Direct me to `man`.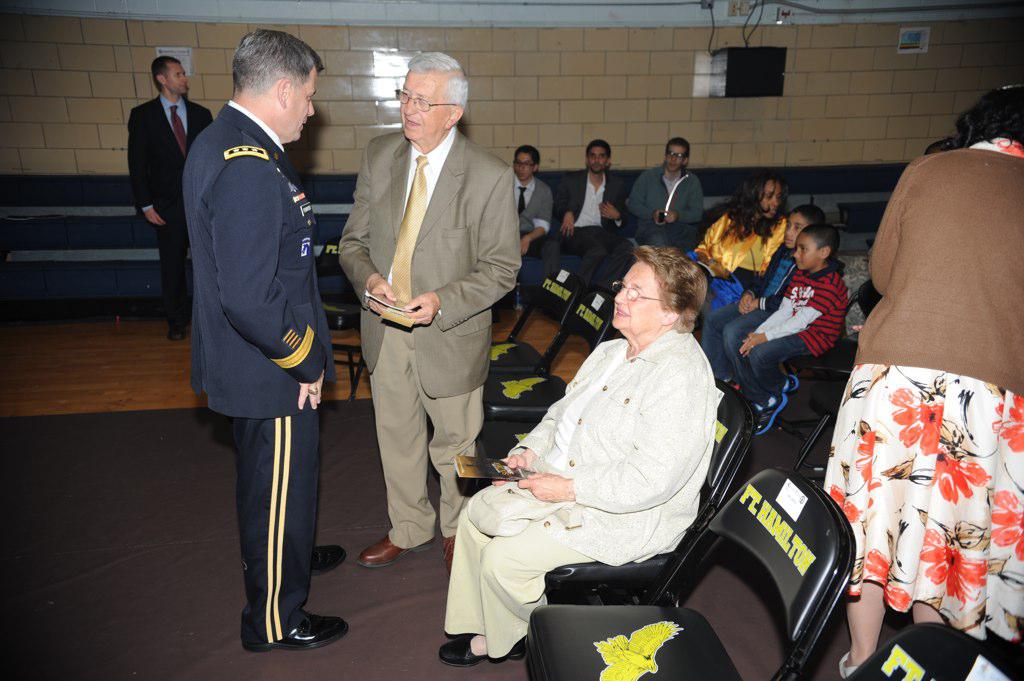
Direction: rect(184, 30, 352, 651).
